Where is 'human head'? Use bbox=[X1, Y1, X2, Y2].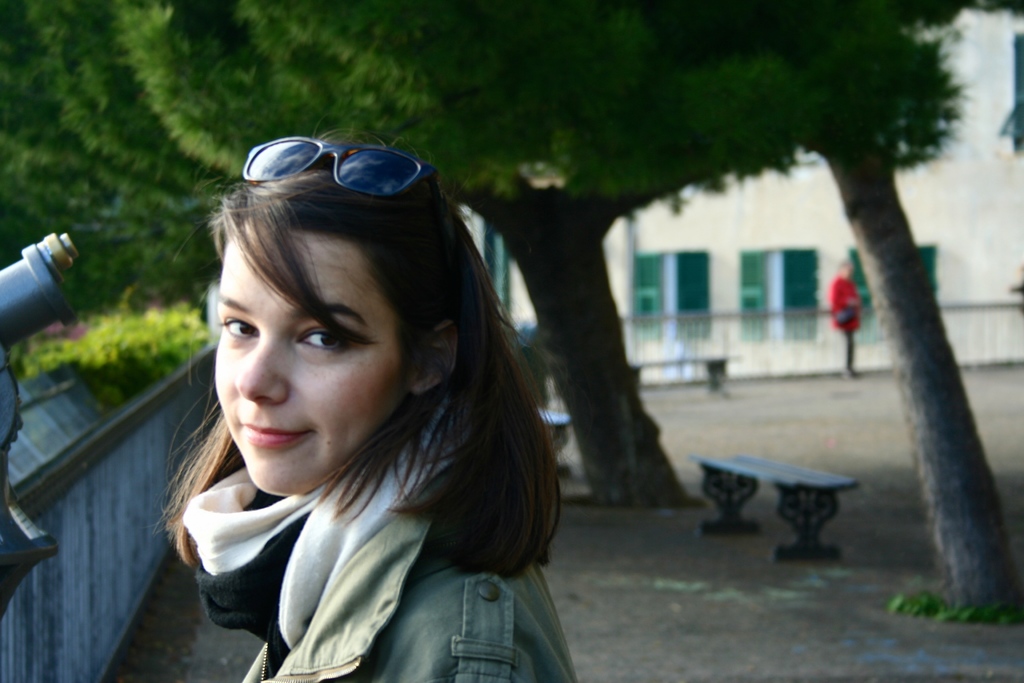
bbox=[195, 127, 445, 492].
